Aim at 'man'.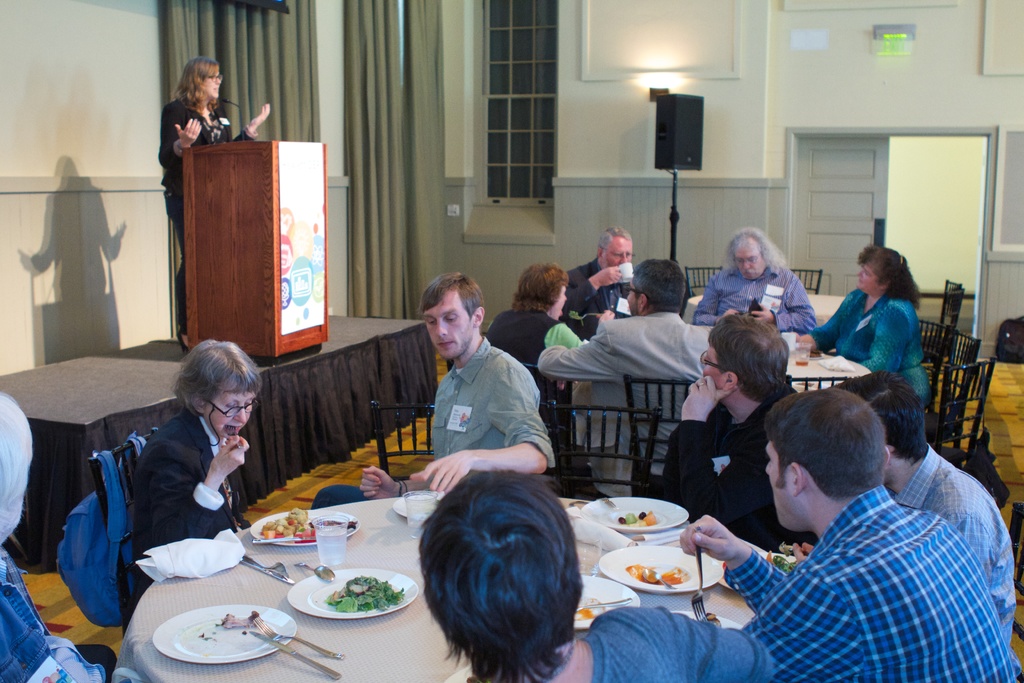
Aimed at [left=538, top=260, right=719, bottom=481].
